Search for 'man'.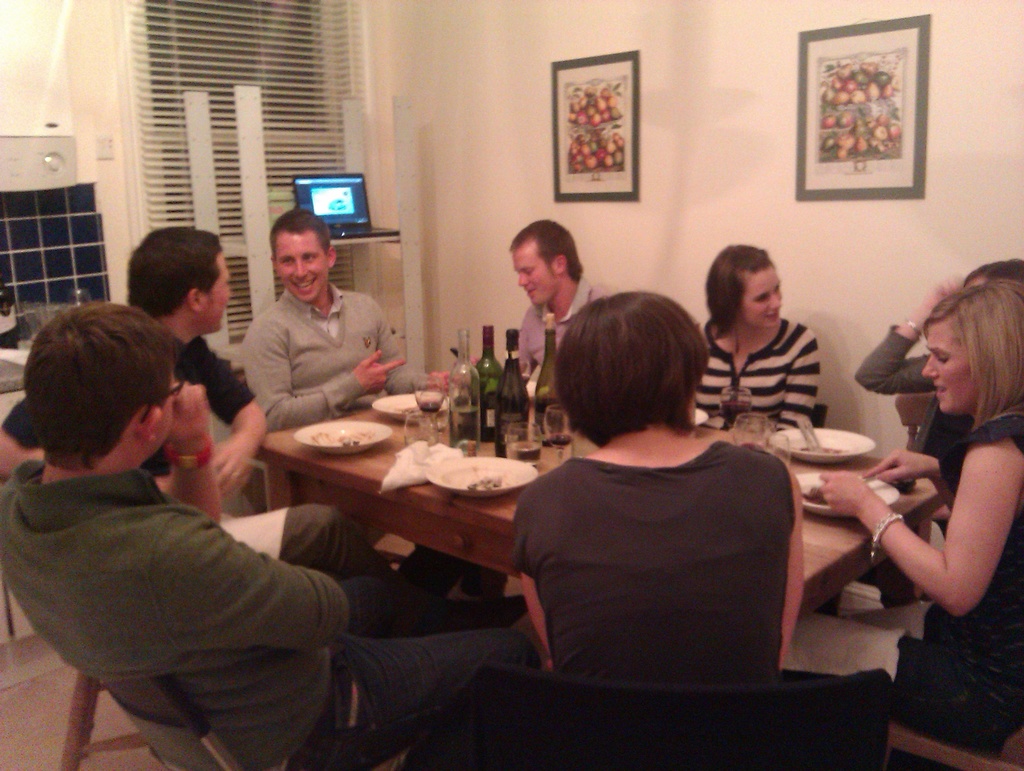
Found at pyautogui.locateOnScreen(244, 207, 447, 506).
